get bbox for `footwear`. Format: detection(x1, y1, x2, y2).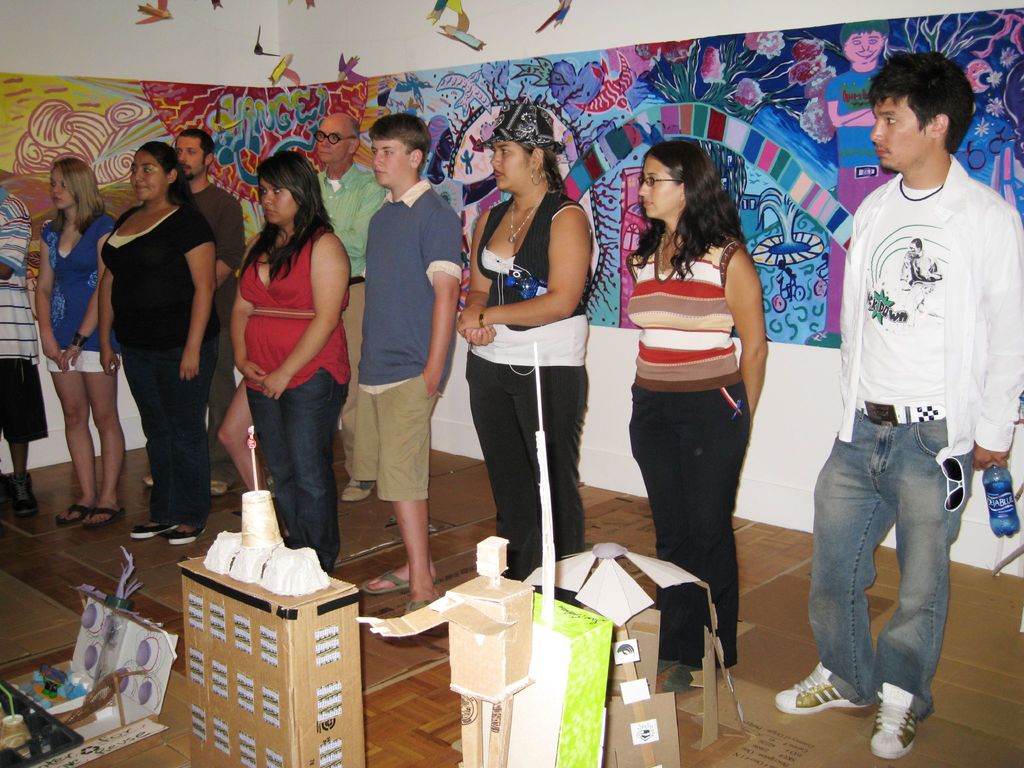
detection(364, 568, 436, 597).
